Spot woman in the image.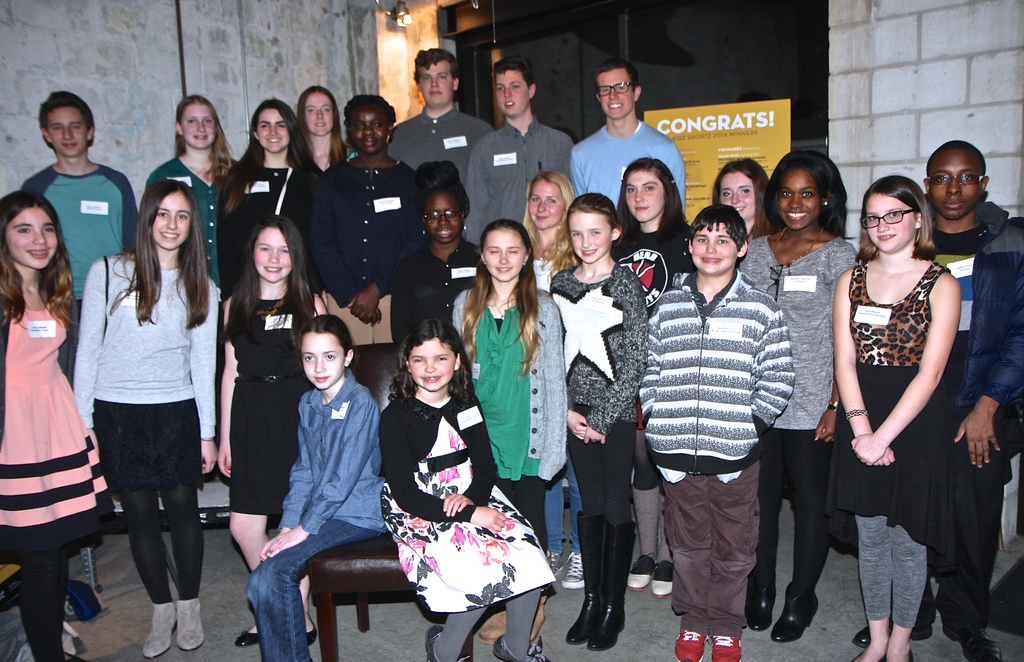
woman found at BBox(297, 88, 356, 175).
